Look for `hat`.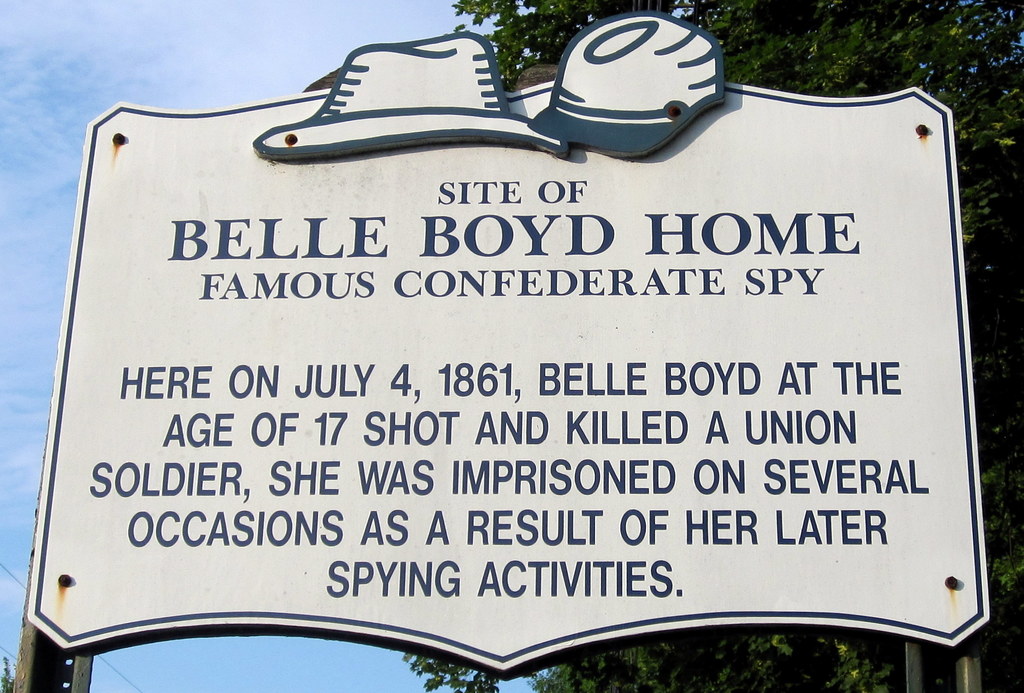
Found: 252:33:569:159.
